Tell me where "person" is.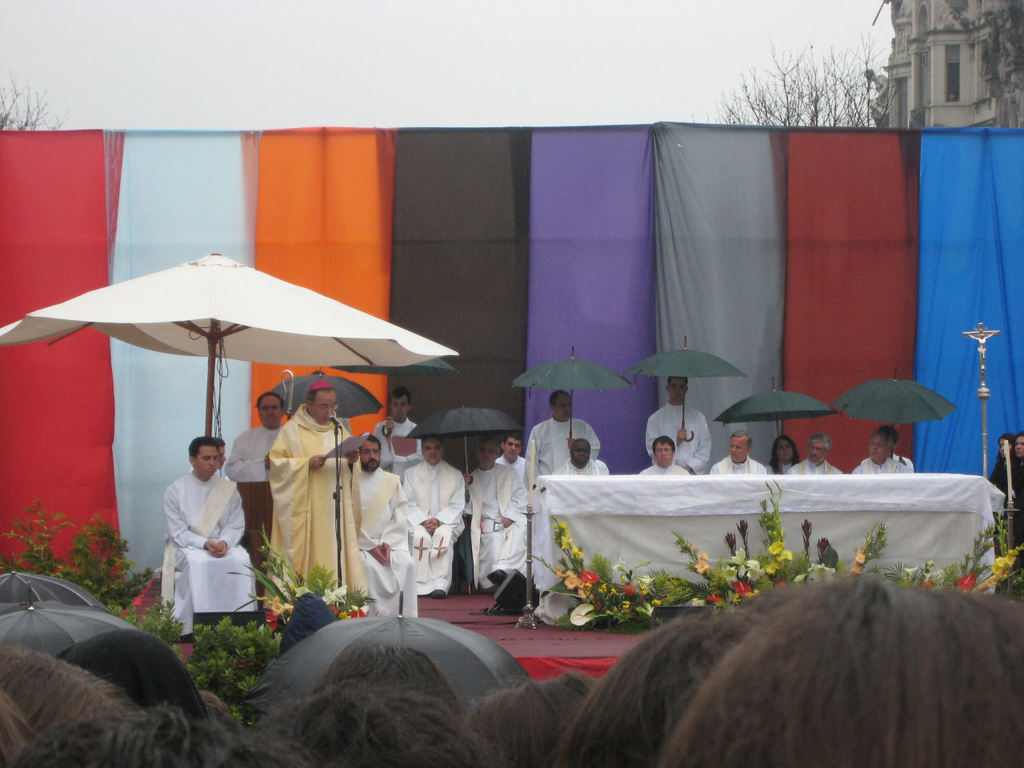
"person" is at {"left": 372, "top": 386, "right": 422, "bottom": 482}.
